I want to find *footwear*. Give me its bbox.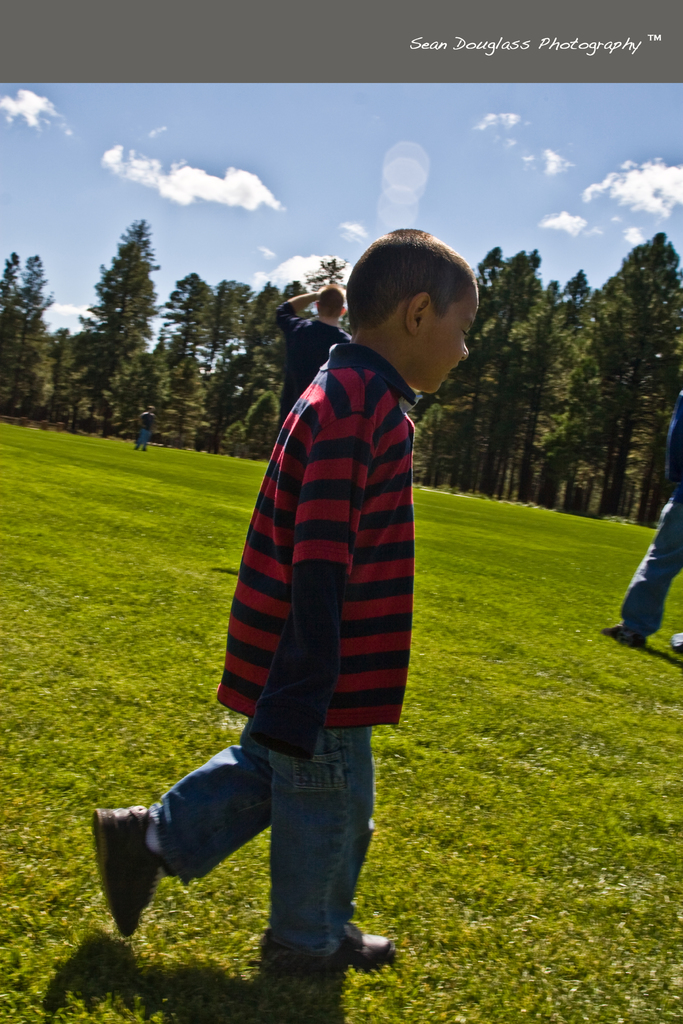
[x1=616, y1=627, x2=639, y2=645].
